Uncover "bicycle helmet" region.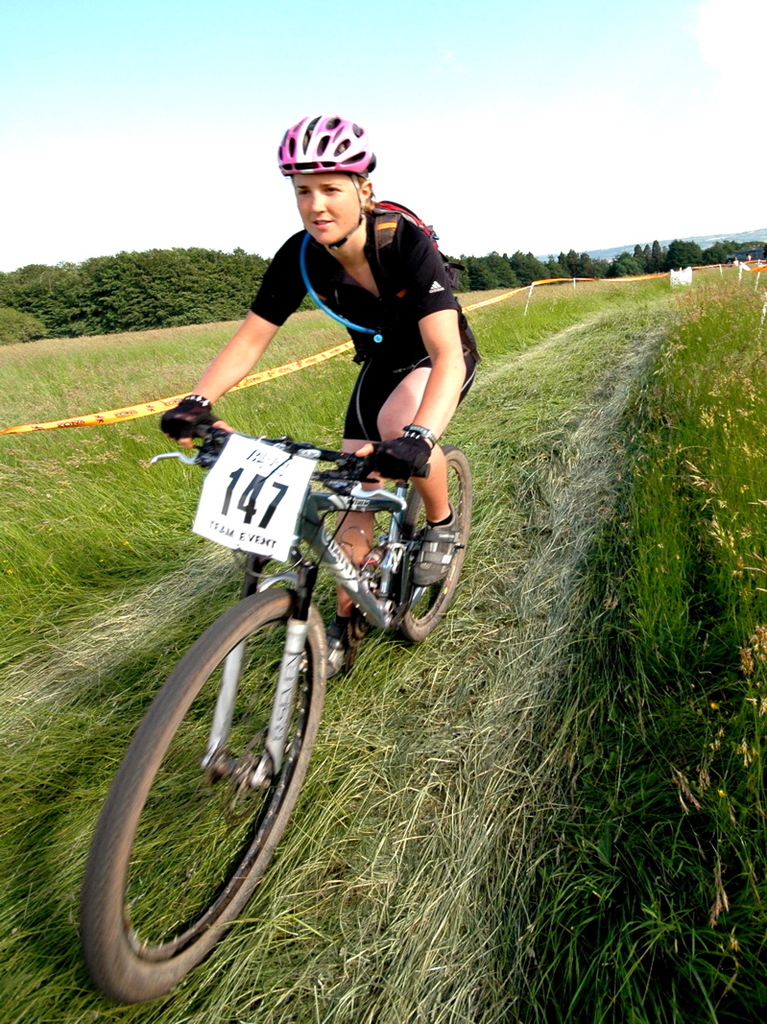
Uncovered: crop(272, 115, 375, 185).
